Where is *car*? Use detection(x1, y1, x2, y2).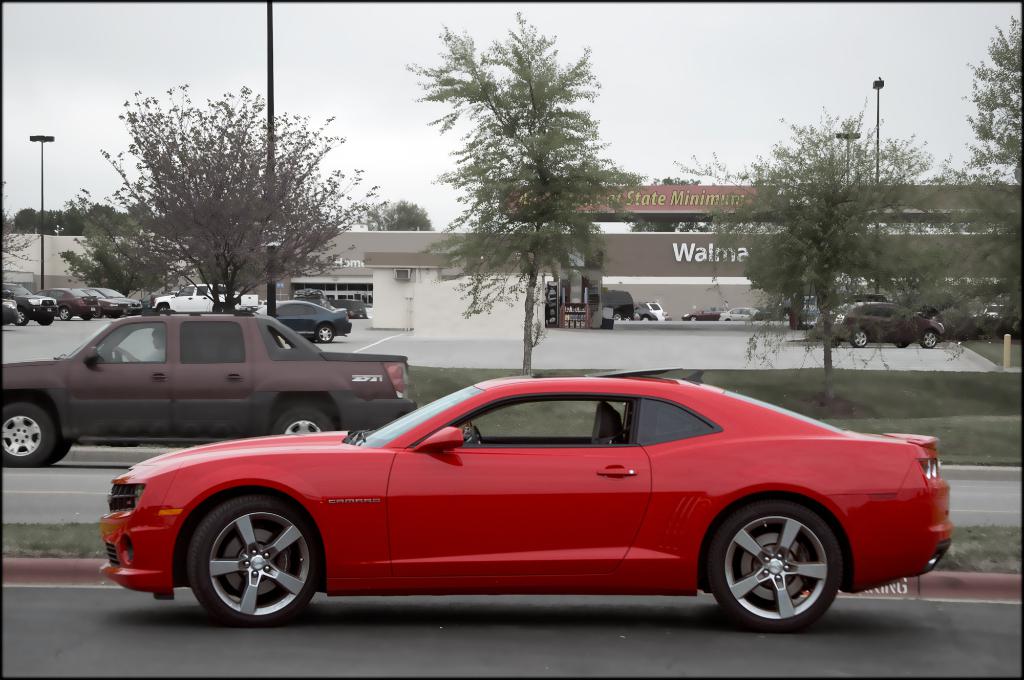
detection(0, 315, 416, 467).
